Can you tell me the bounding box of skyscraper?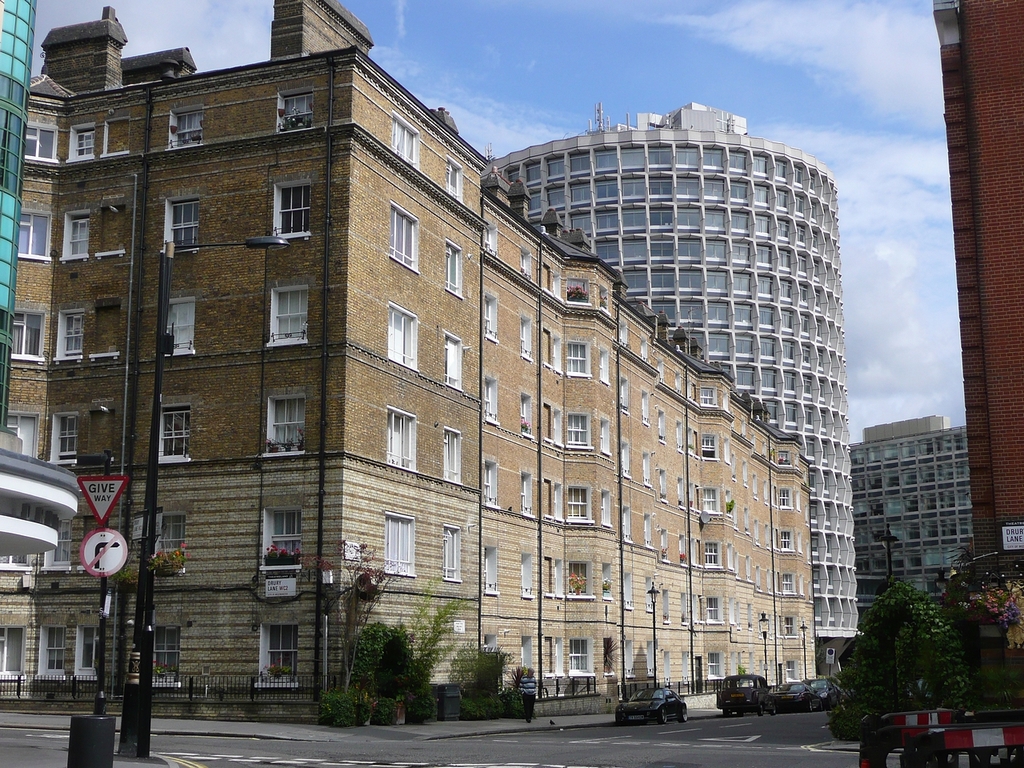
Rect(487, 91, 910, 560).
